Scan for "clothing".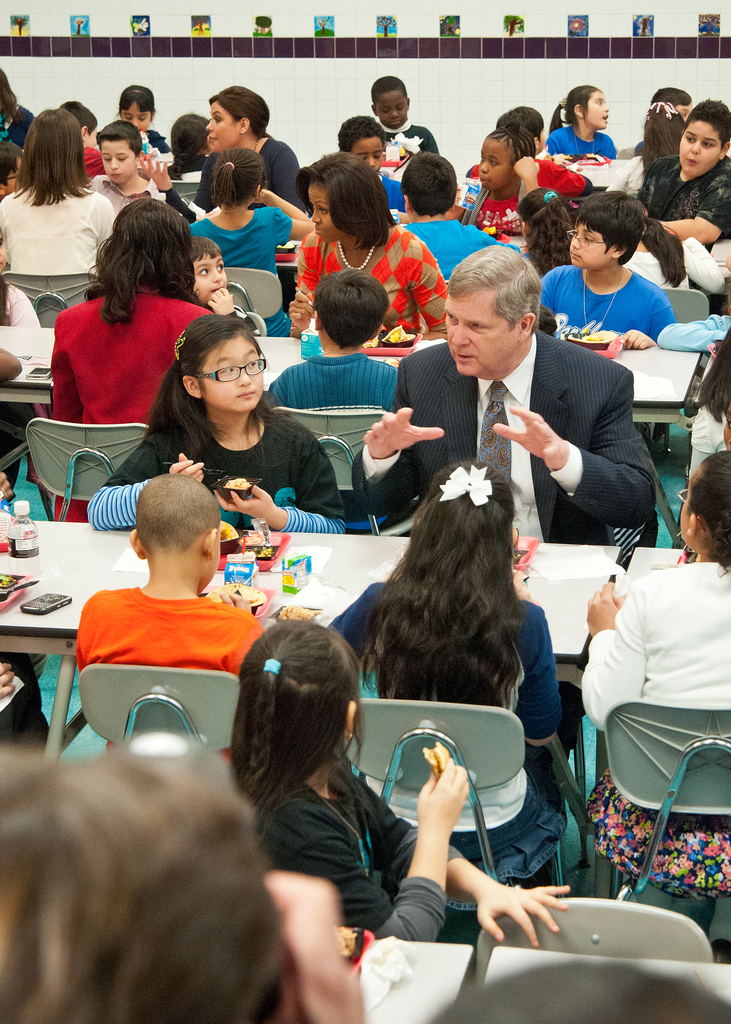
Scan result: <box>577,522,728,858</box>.
